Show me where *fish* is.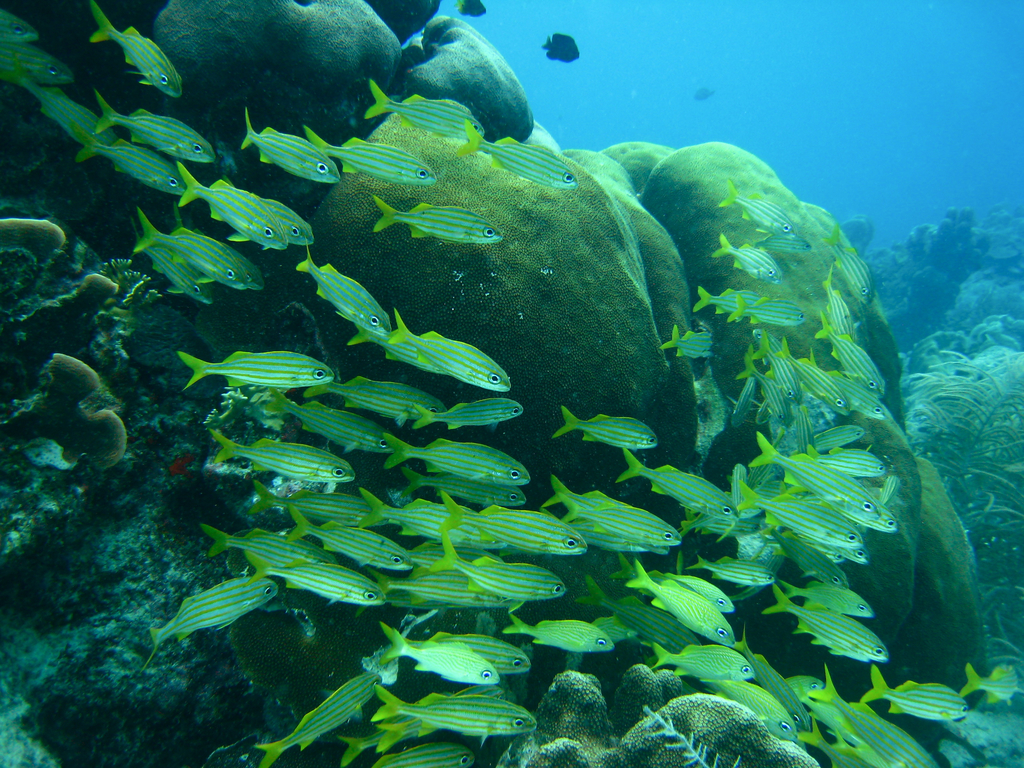
*fish* is at (x1=175, y1=155, x2=287, y2=252).
